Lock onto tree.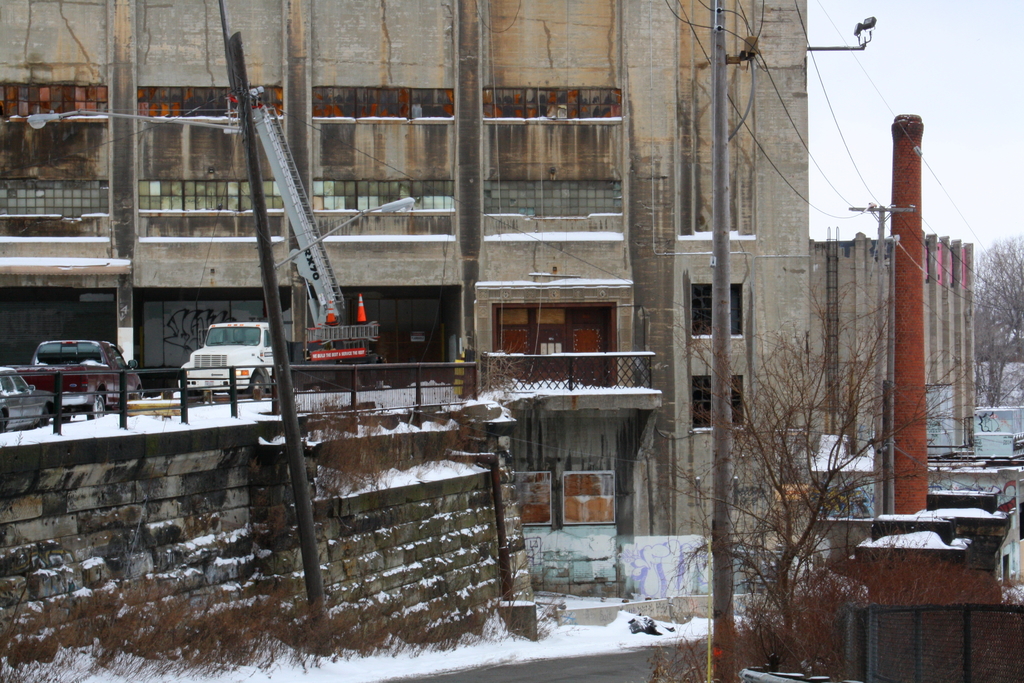
Locked: detection(960, 229, 1023, 424).
